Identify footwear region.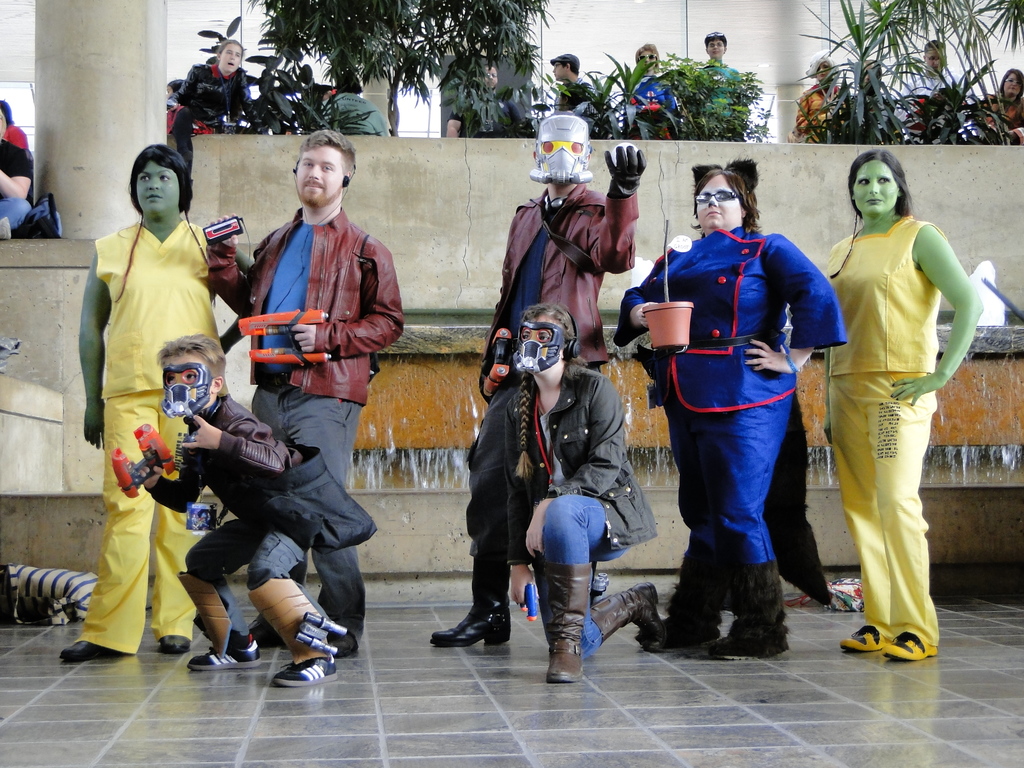
Region: box=[250, 613, 289, 644].
